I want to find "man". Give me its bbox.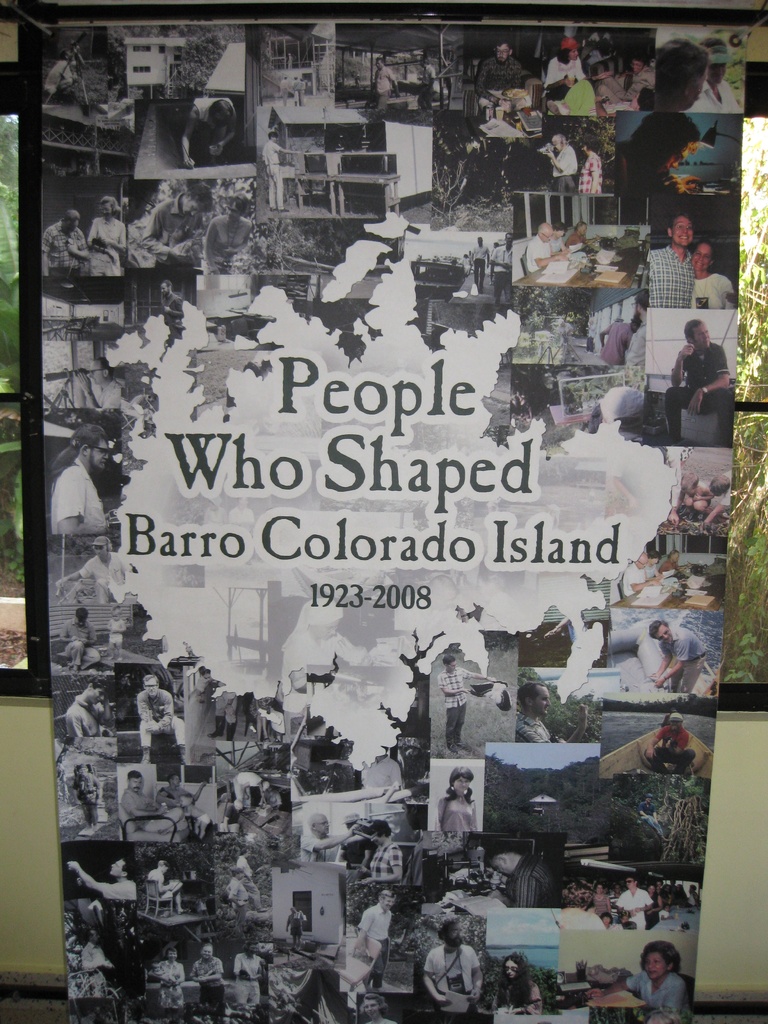
(x1=545, y1=133, x2=579, y2=195).
